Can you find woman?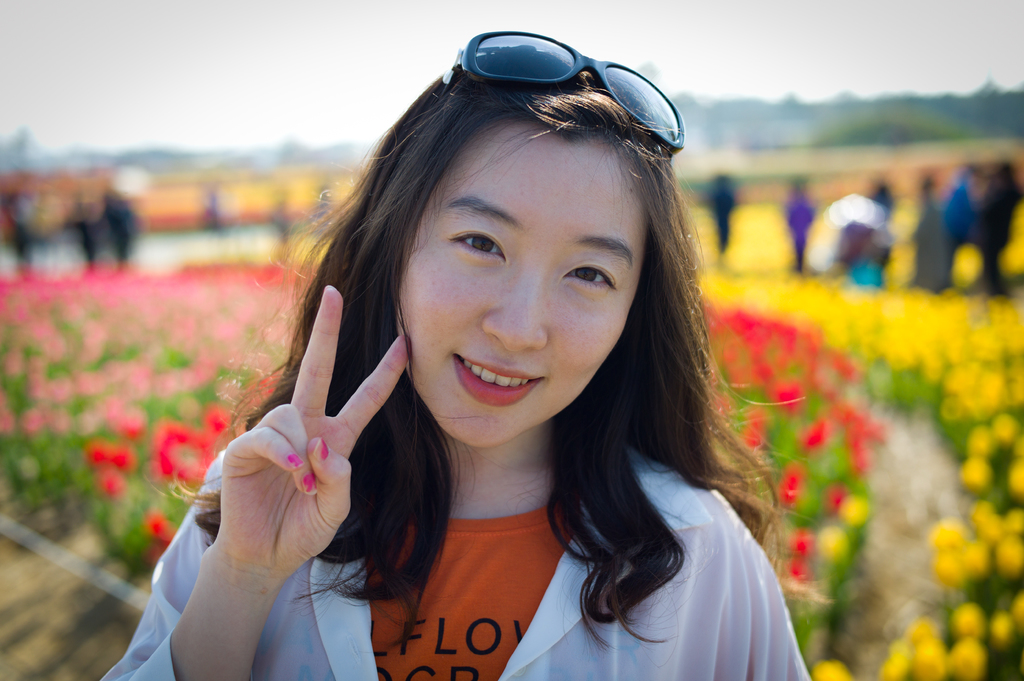
Yes, bounding box: [173, 38, 837, 680].
